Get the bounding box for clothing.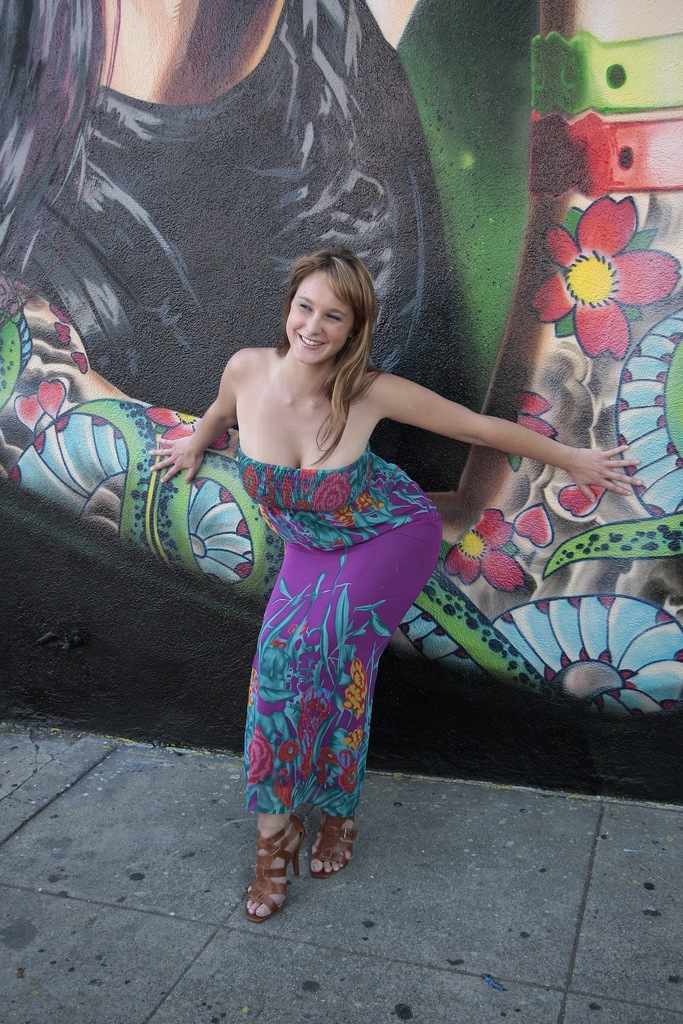
<box>235,445,443,817</box>.
